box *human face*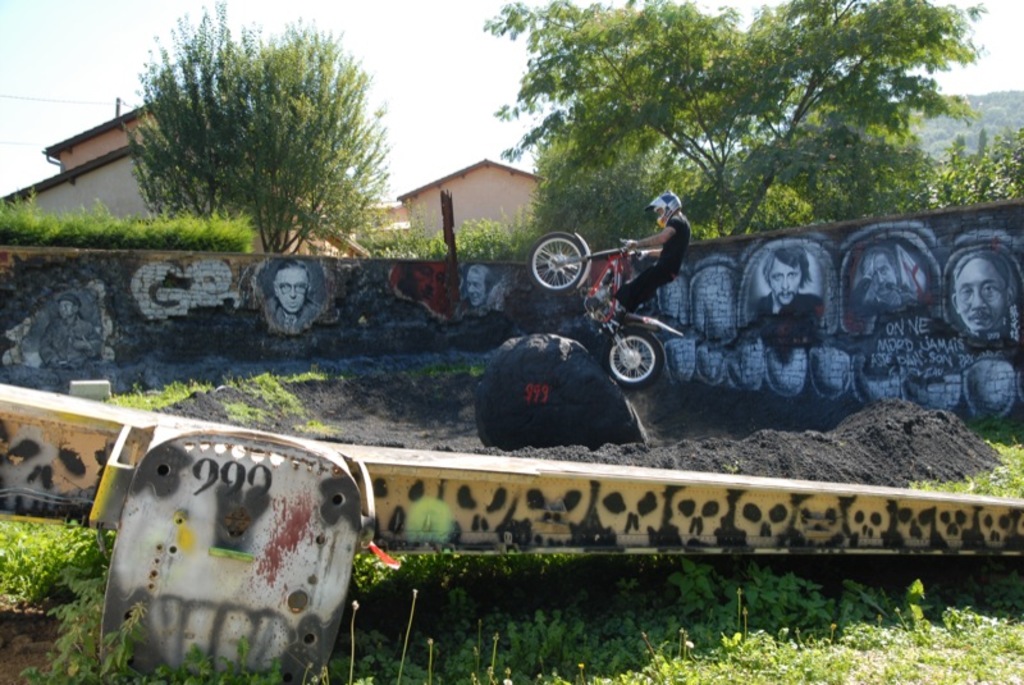
<region>412, 261, 447, 305</region>
